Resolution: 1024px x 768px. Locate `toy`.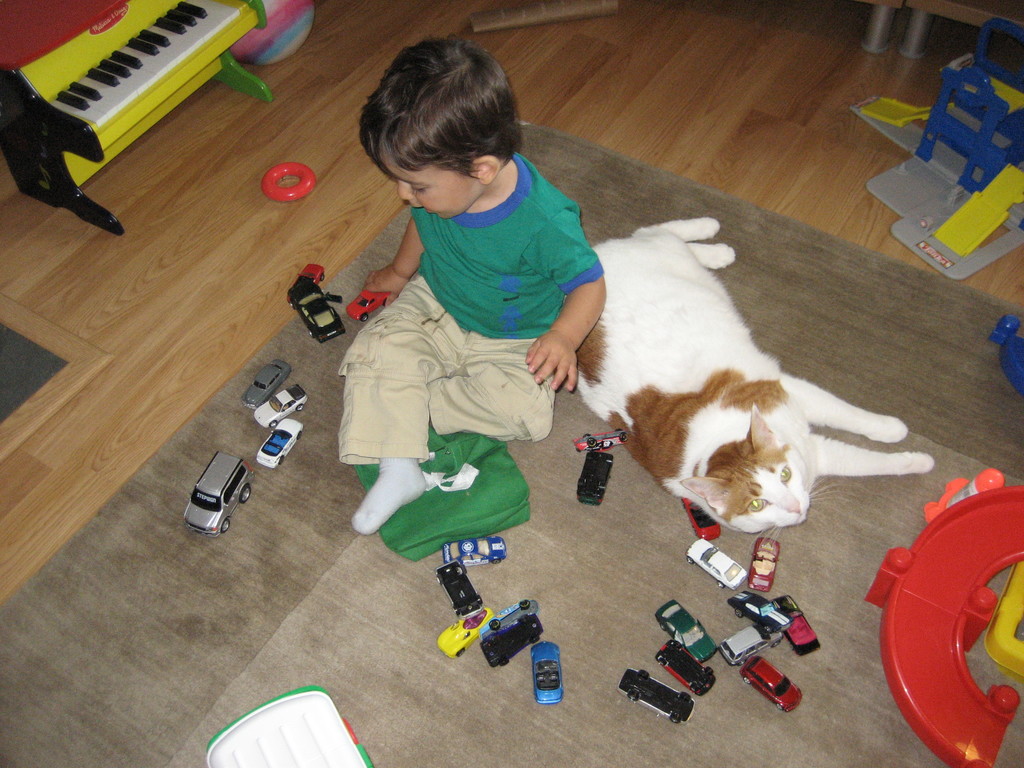
region(438, 604, 495, 657).
